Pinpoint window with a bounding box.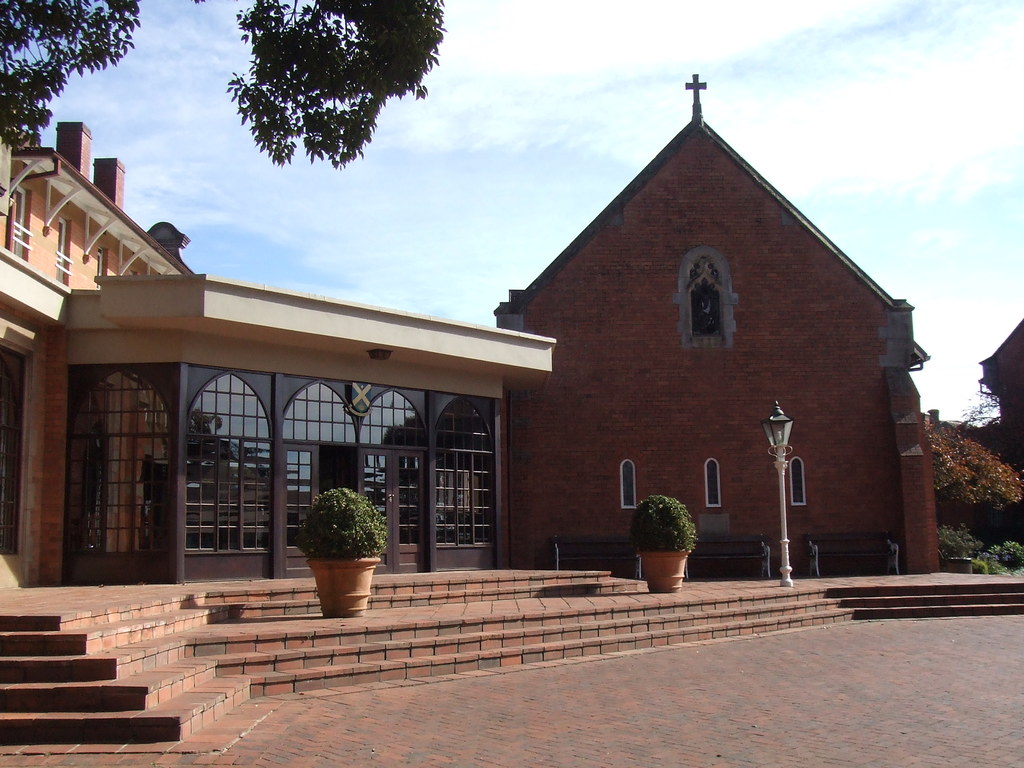
locate(708, 460, 720, 507).
